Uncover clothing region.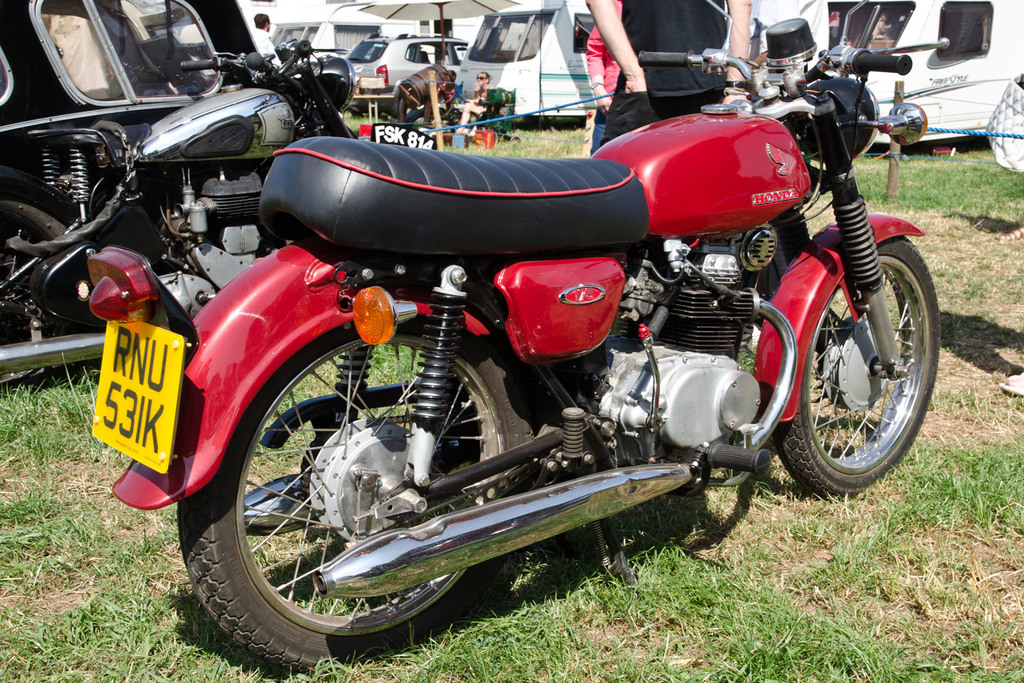
Uncovered: {"x1": 599, "y1": 0, "x2": 749, "y2": 143}.
